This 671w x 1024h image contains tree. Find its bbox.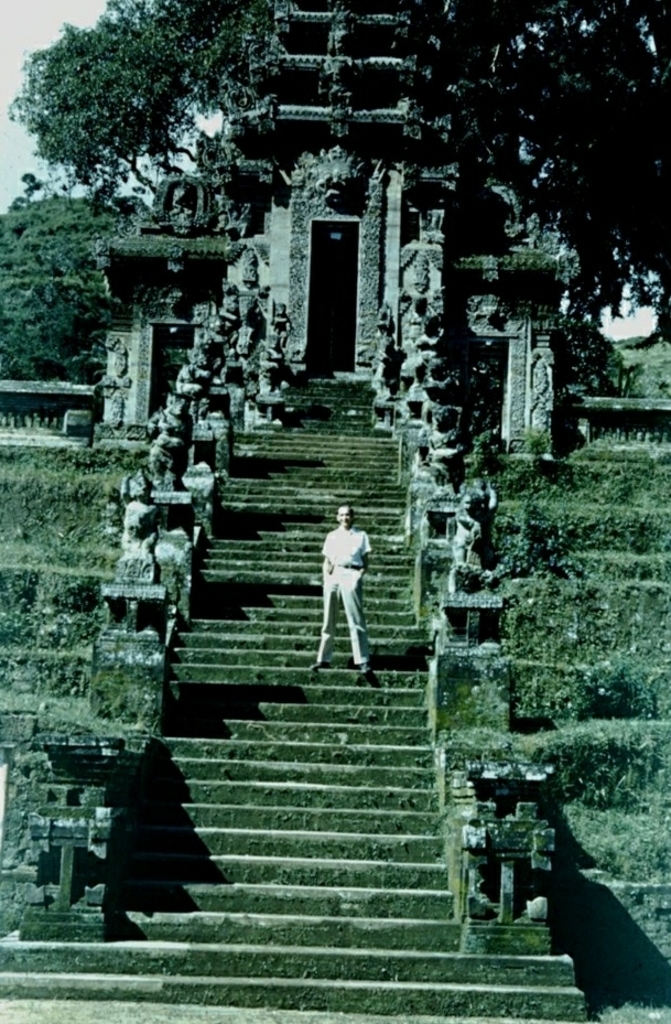
(x1=7, y1=3, x2=354, y2=234).
